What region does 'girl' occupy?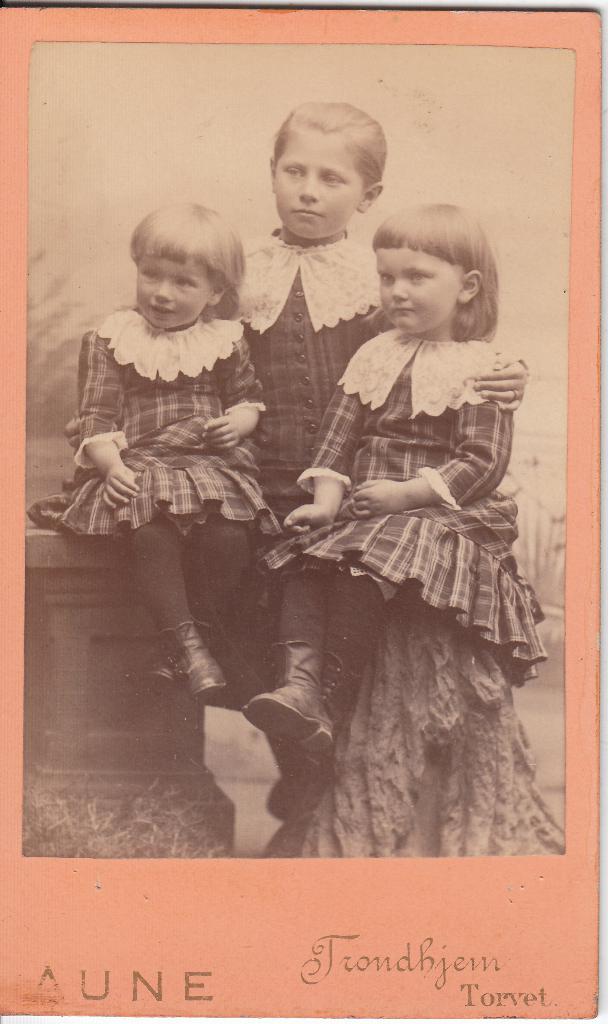
crop(31, 204, 282, 698).
